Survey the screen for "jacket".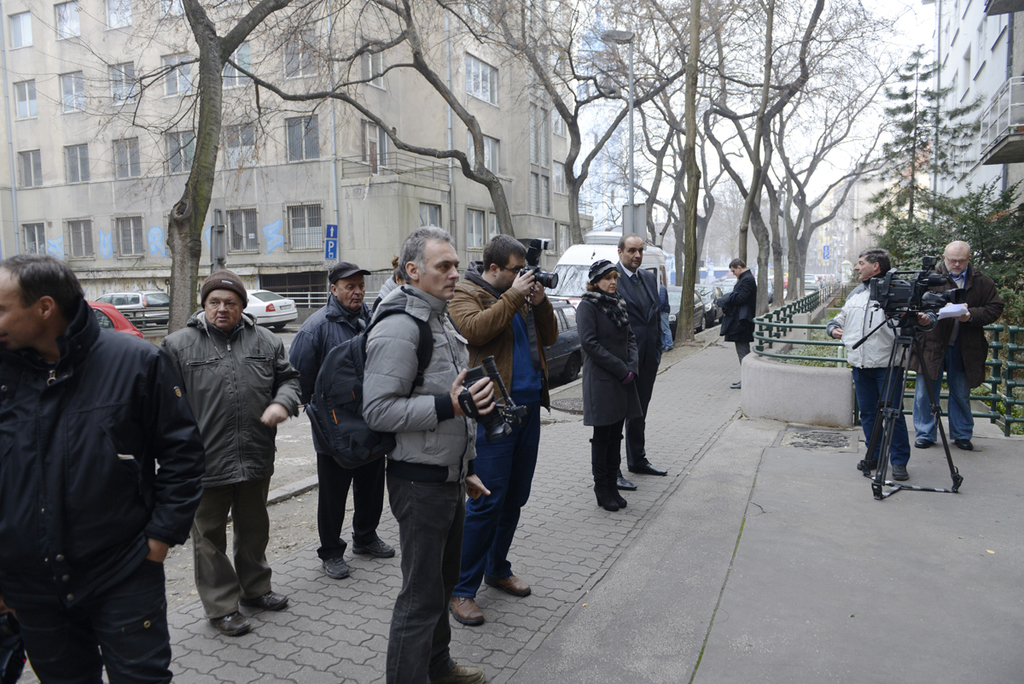
Survey found: l=9, t=260, r=176, b=628.
